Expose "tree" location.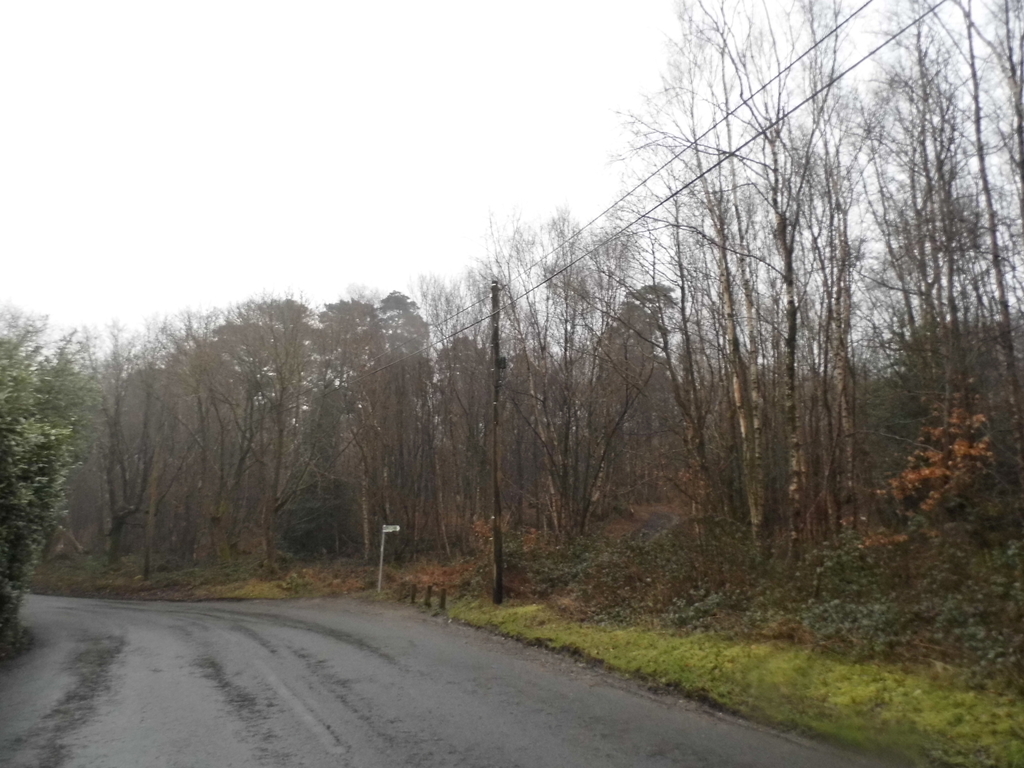
Exposed at pyautogui.locateOnScreen(595, 322, 655, 499).
